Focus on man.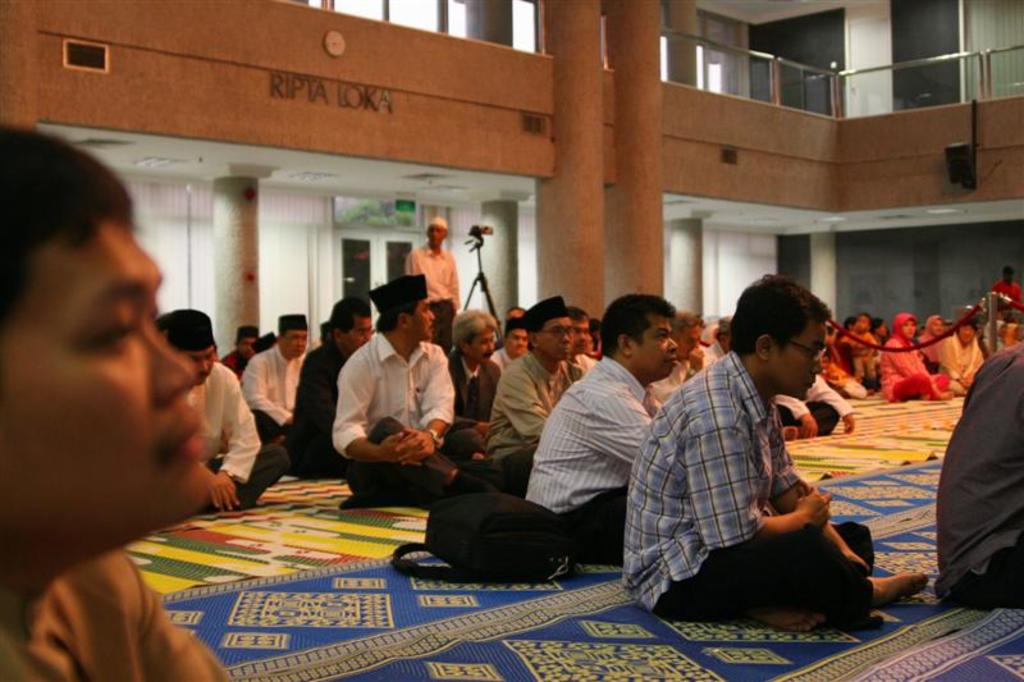
Focused at 485/290/588/488.
